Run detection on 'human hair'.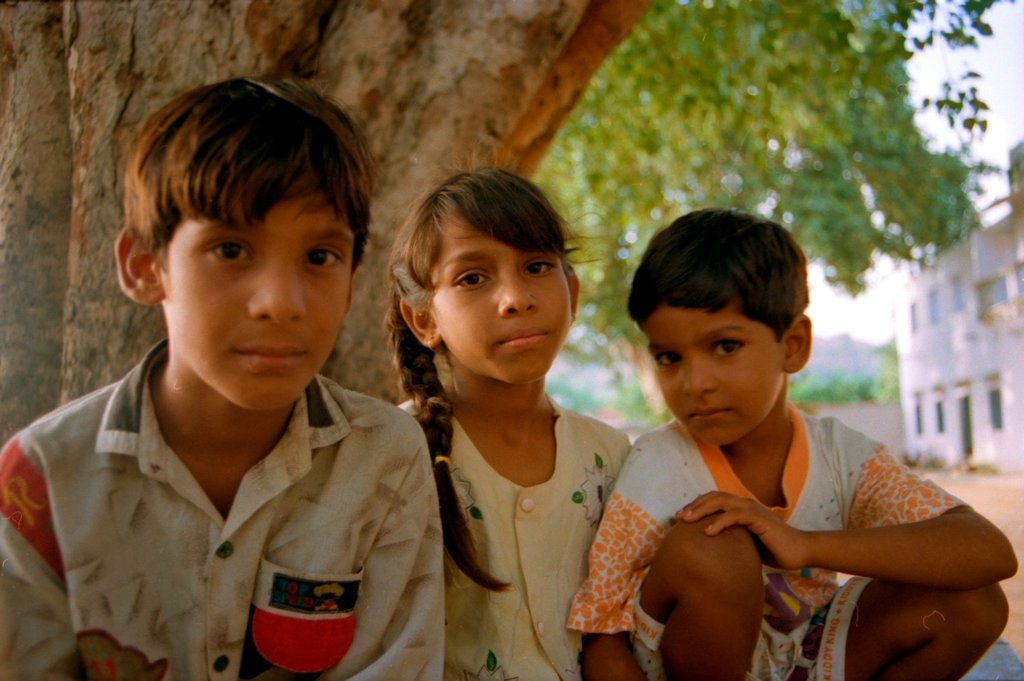
Result: pyautogui.locateOnScreen(122, 72, 380, 277).
